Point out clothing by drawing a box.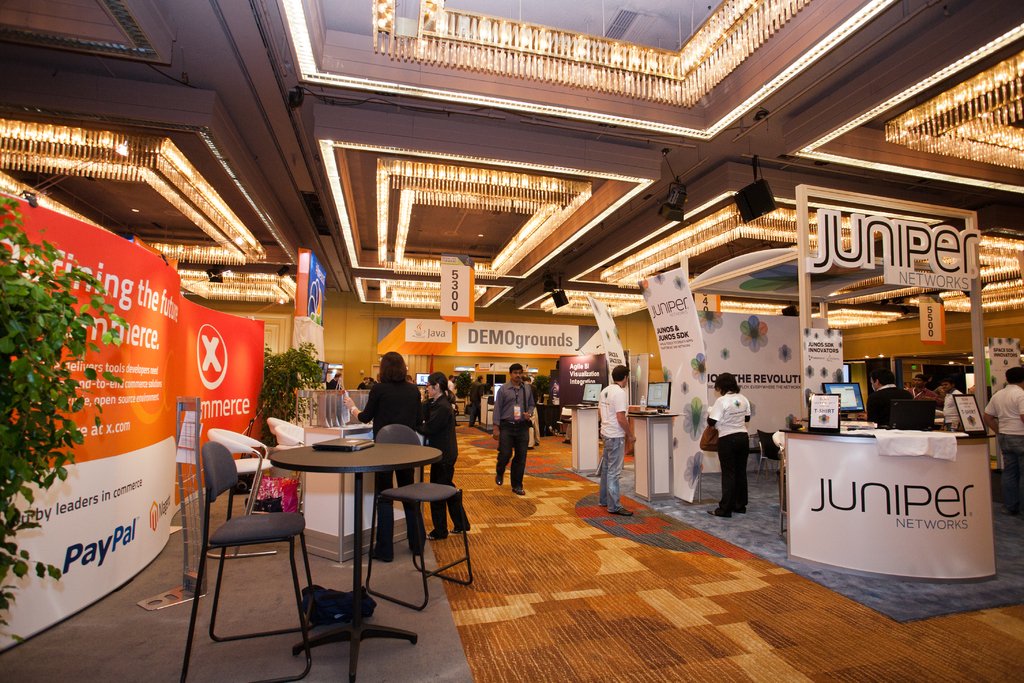
select_region(597, 384, 630, 510).
